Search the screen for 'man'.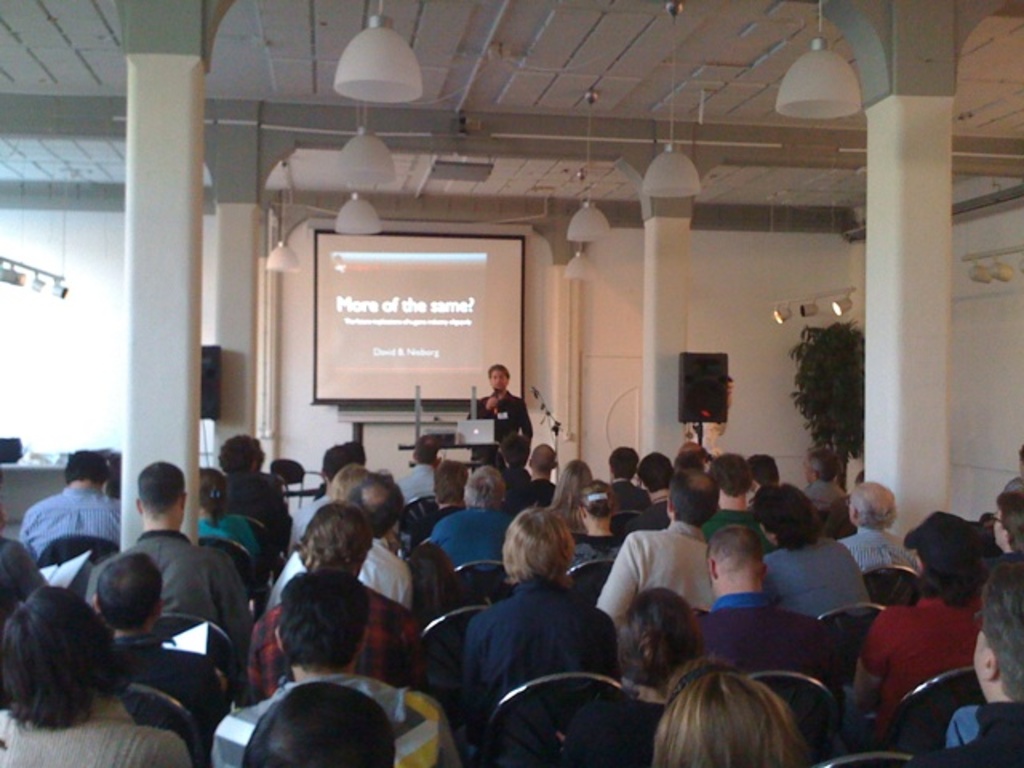
Found at 98 546 229 722.
